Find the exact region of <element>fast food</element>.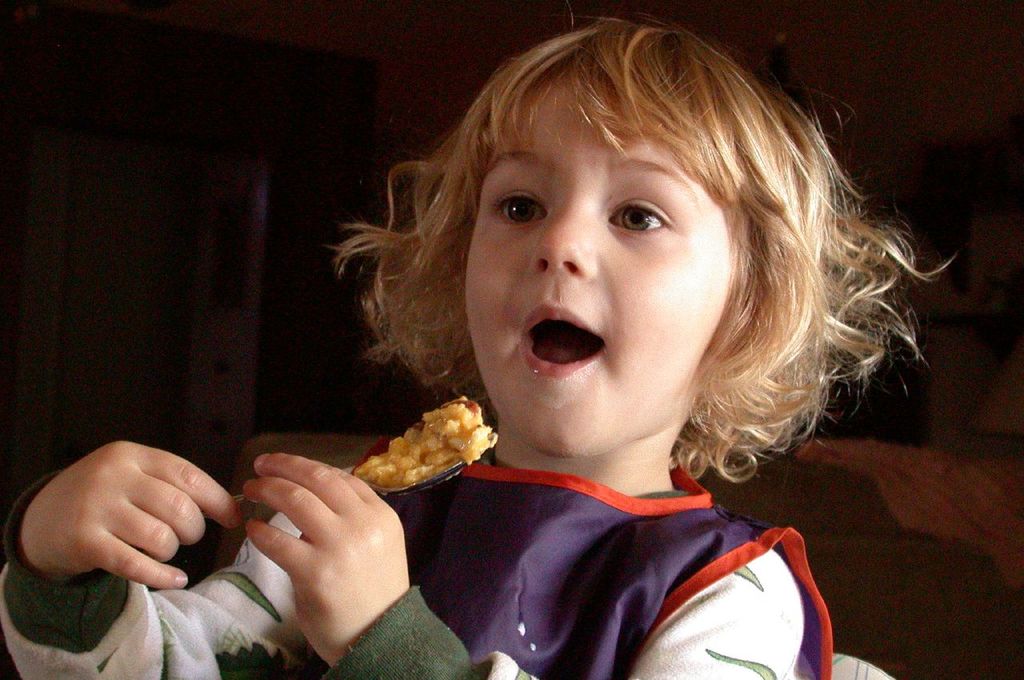
Exact region: x1=398 y1=402 x2=500 y2=478.
